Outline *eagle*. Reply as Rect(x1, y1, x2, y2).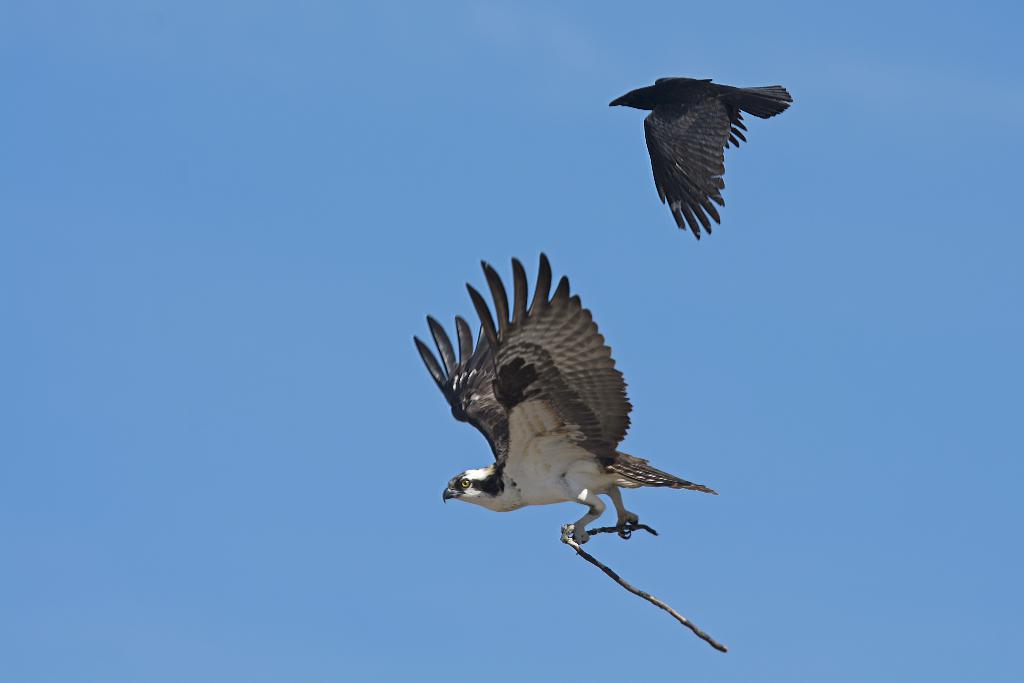
Rect(409, 251, 724, 548).
